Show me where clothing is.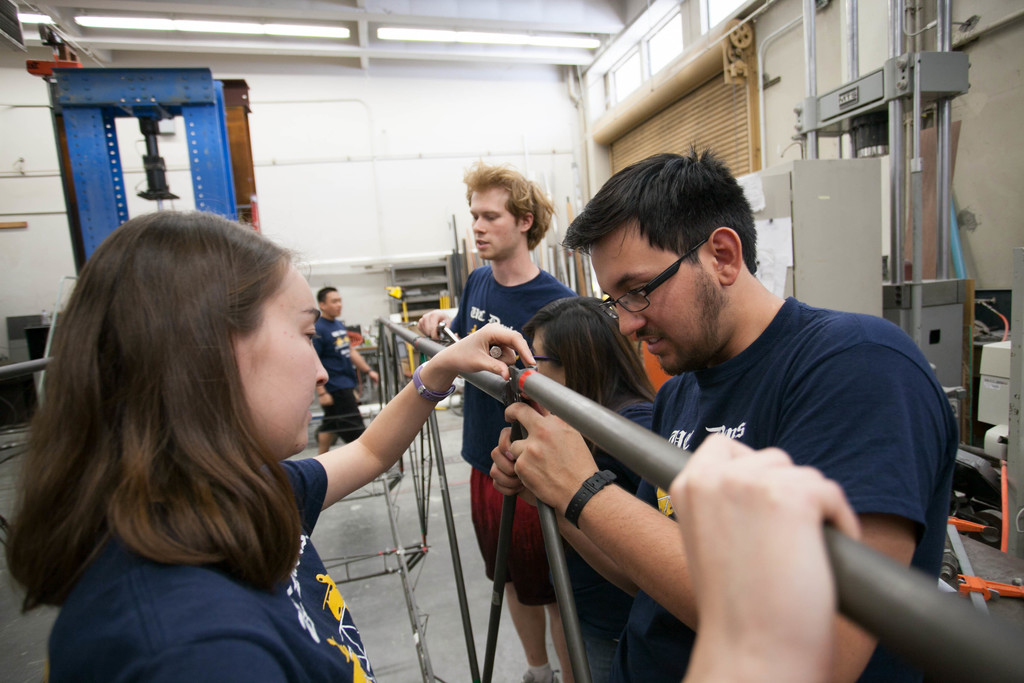
clothing is at bbox=[447, 256, 577, 603].
